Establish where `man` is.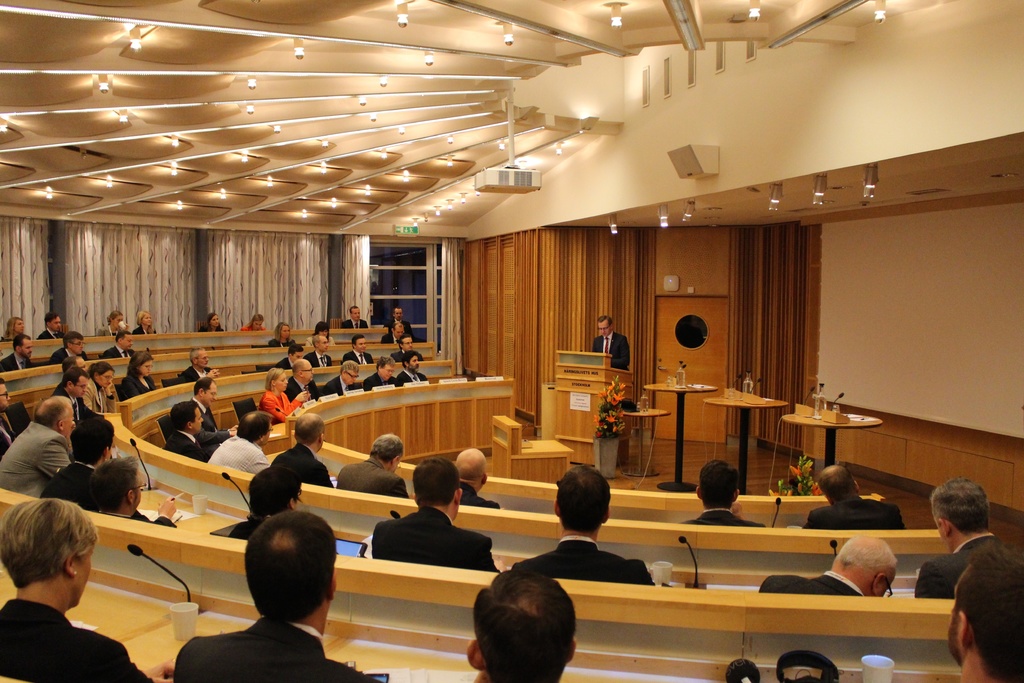
Established at bbox=(303, 335, 332, 366).
